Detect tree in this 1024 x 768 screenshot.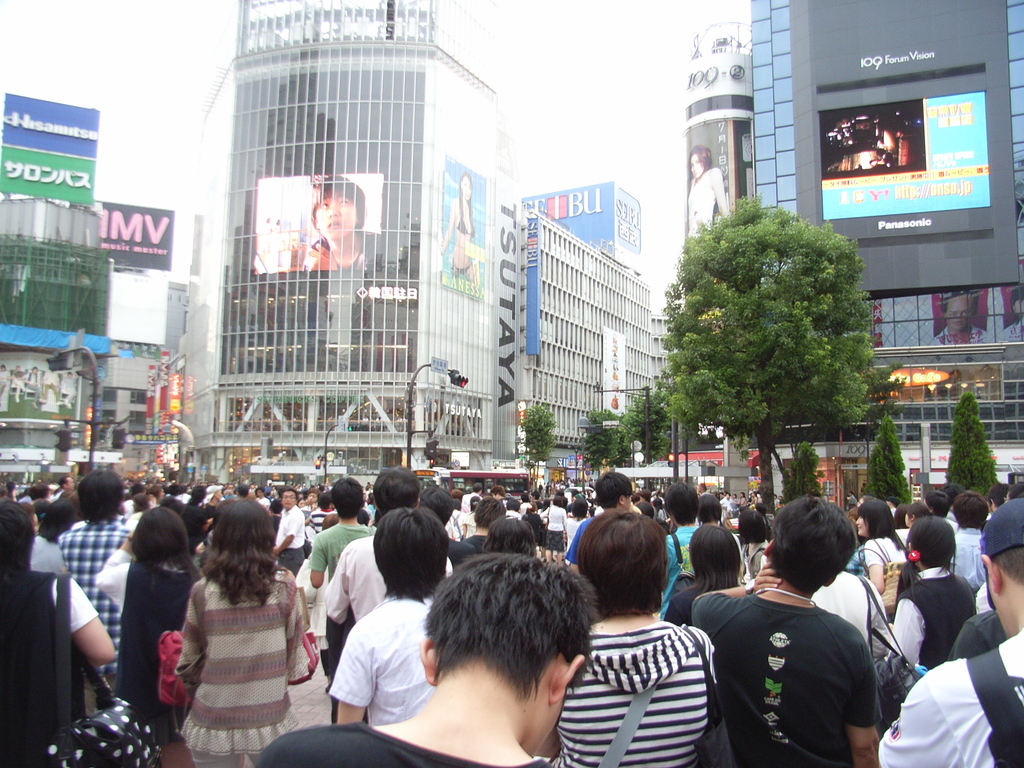
Detection: [641, 175, 905, 480].
